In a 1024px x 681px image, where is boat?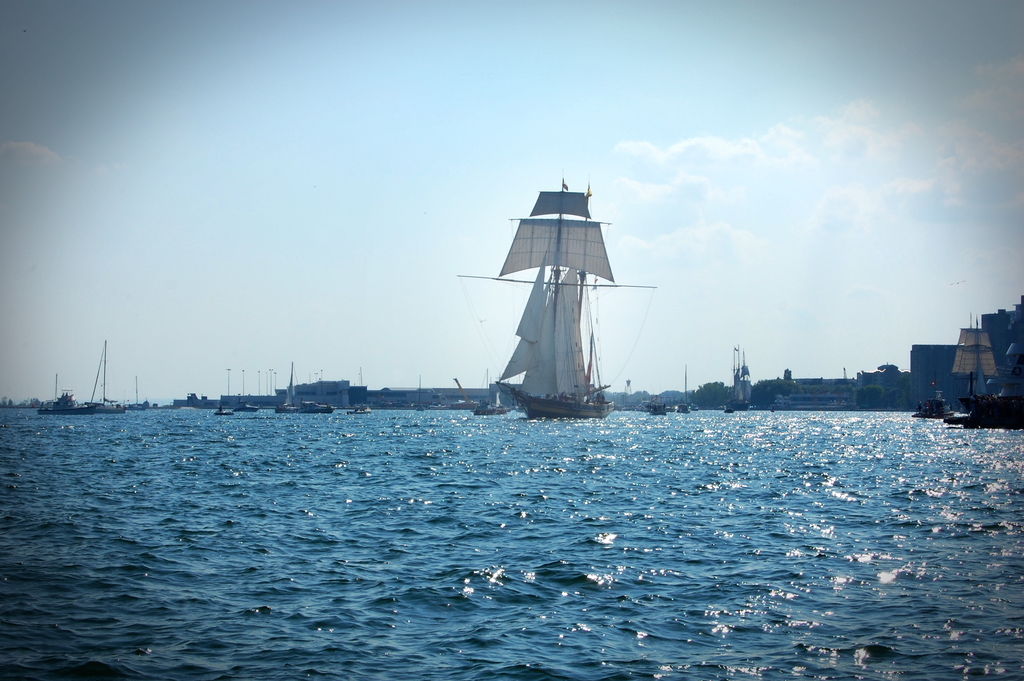
<box>466,386,508,419</box>.
